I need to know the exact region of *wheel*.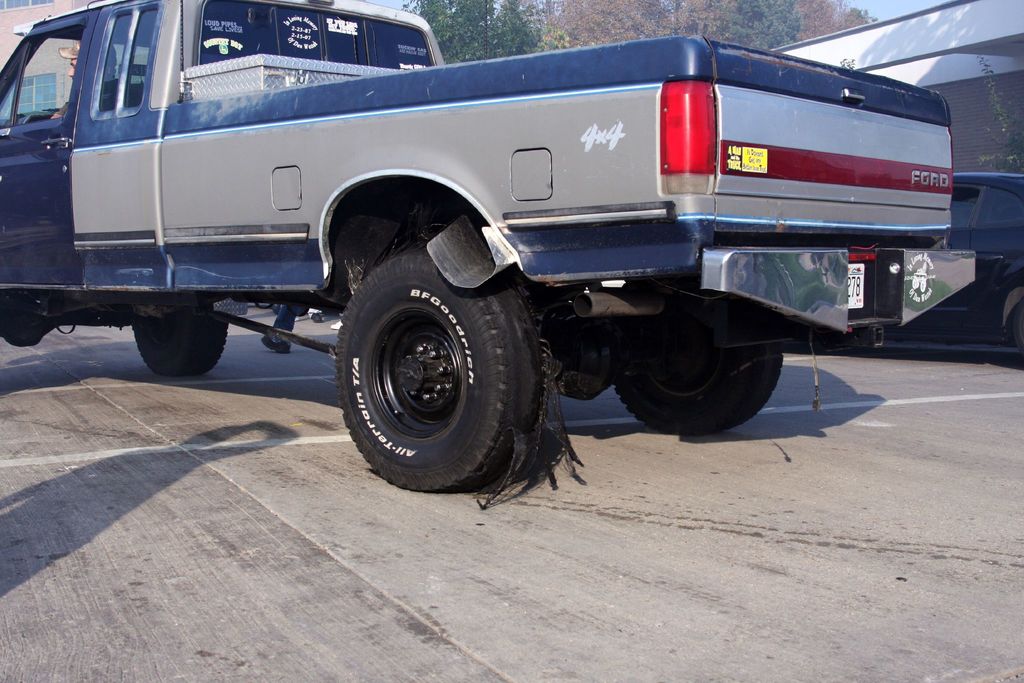
Region: (131, 323, 230, 375).
